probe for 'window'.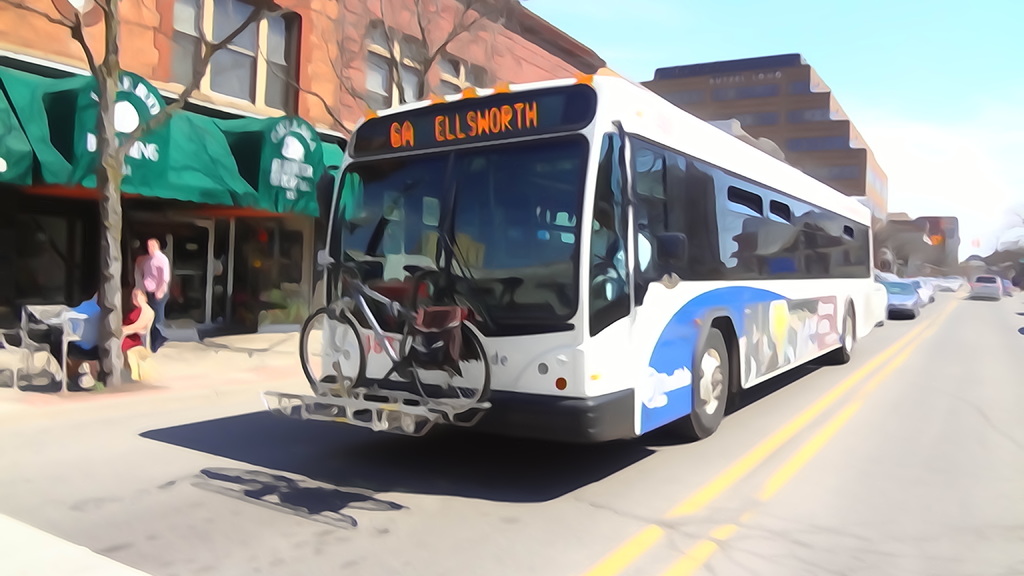
Probe result: x1=783, y1=112, x2=834, y2=124.
